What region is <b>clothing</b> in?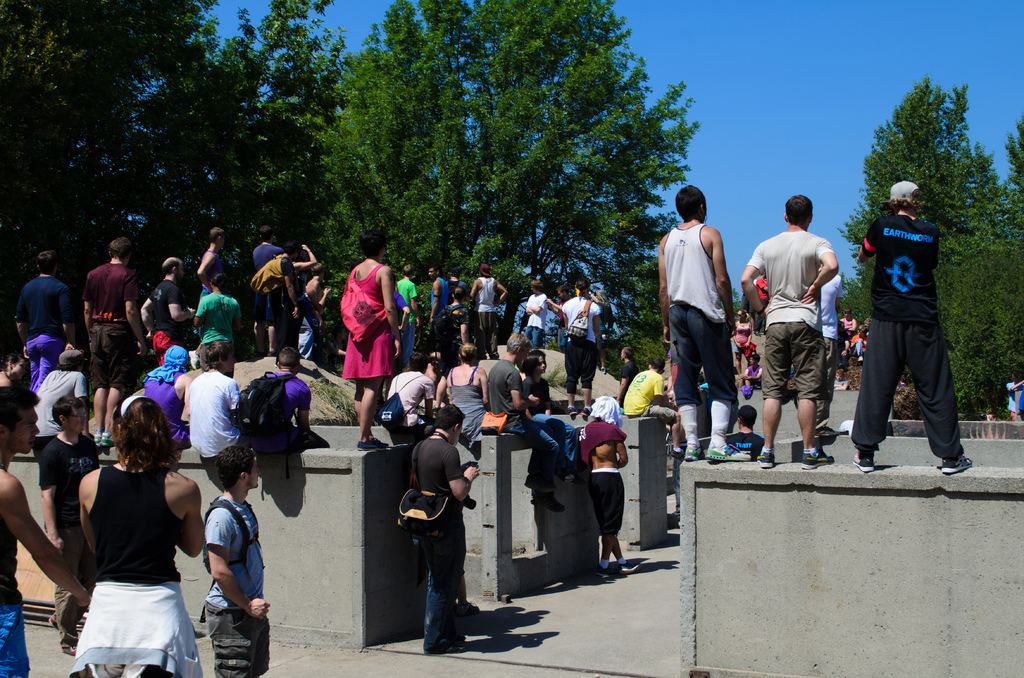
271 261 301 343.
